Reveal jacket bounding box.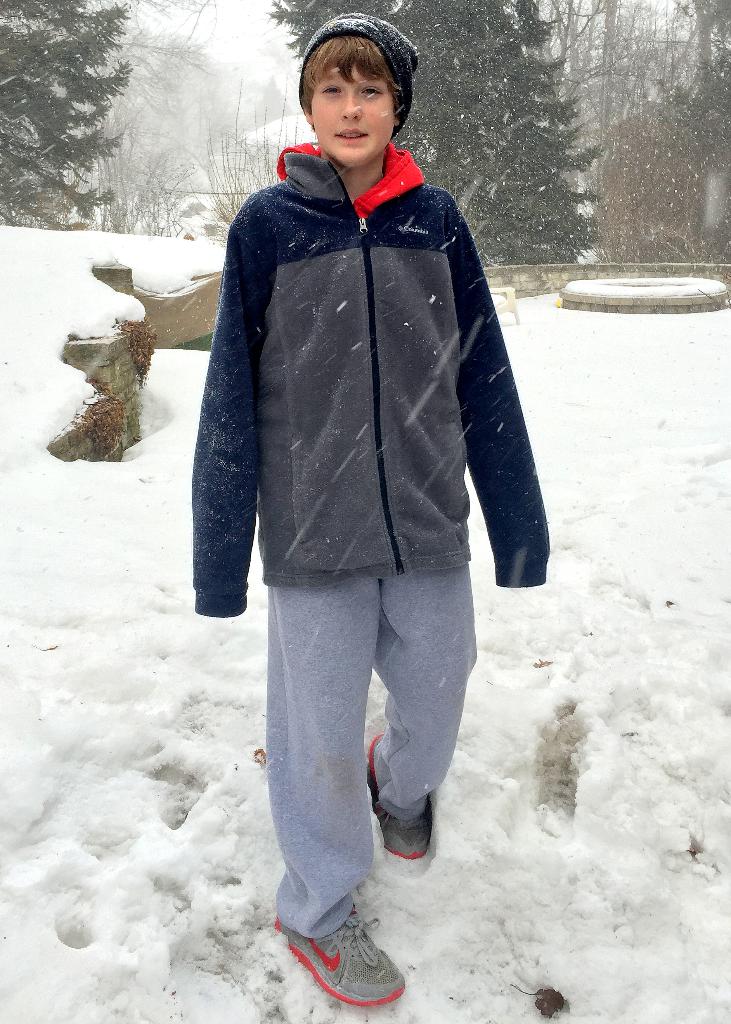
Revealed: 193, 58, 565, 588.
